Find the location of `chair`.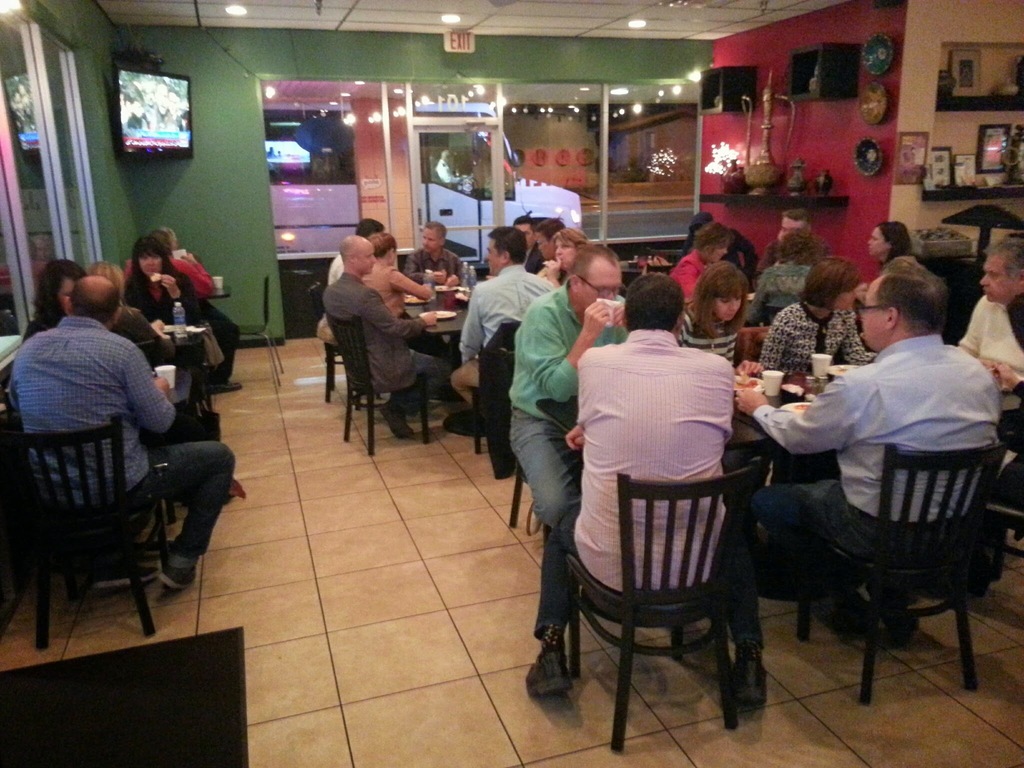
Location: (x1=762, y1=309, x2=781, y2=326).
